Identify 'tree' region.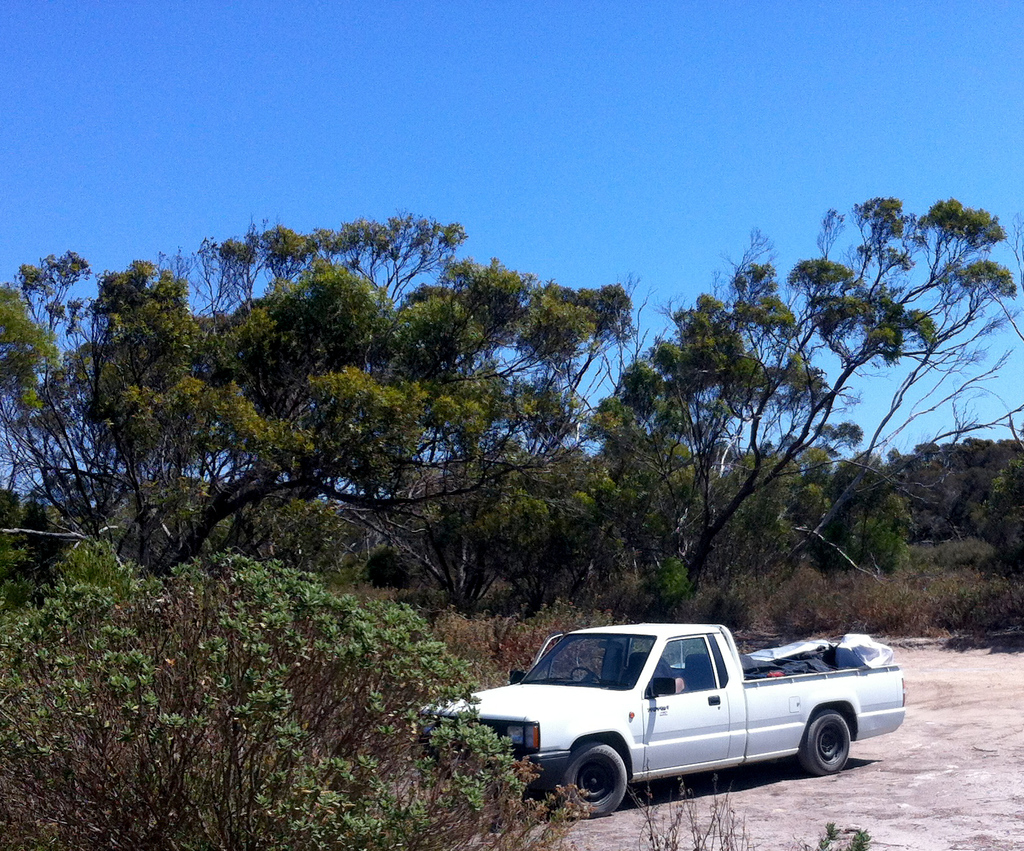
Region: (x1=303, y1=256, x2=646, y2=604).
